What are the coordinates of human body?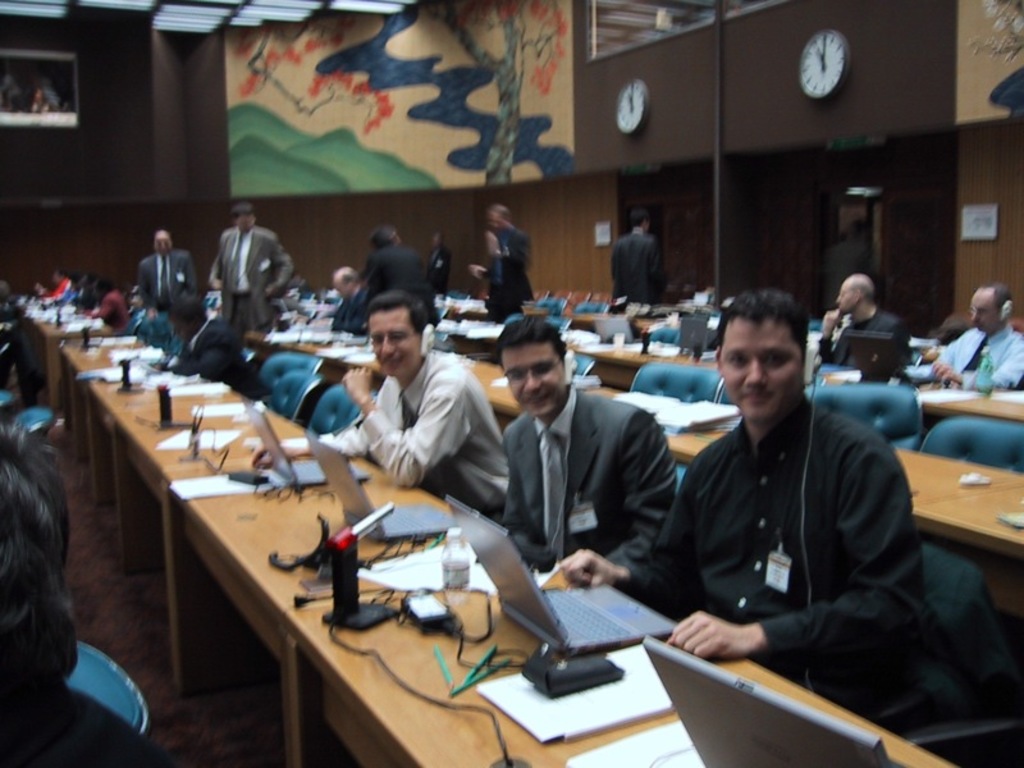
465:201:535:329.
